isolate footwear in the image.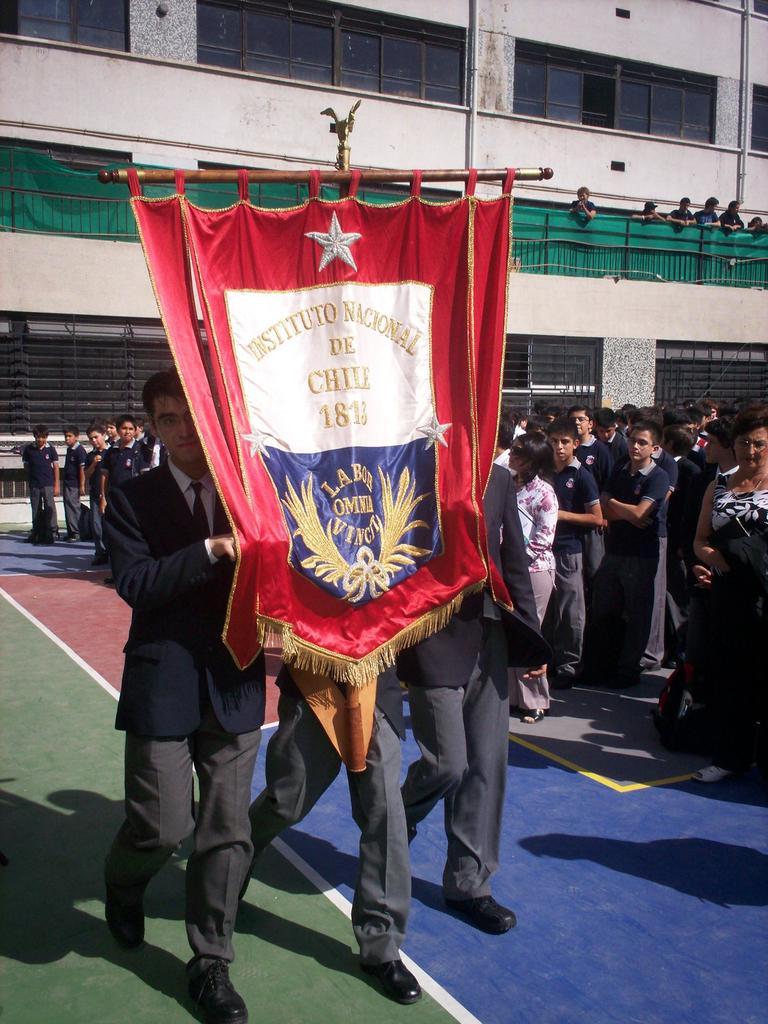
Isolated region: (450,895,513,934).
